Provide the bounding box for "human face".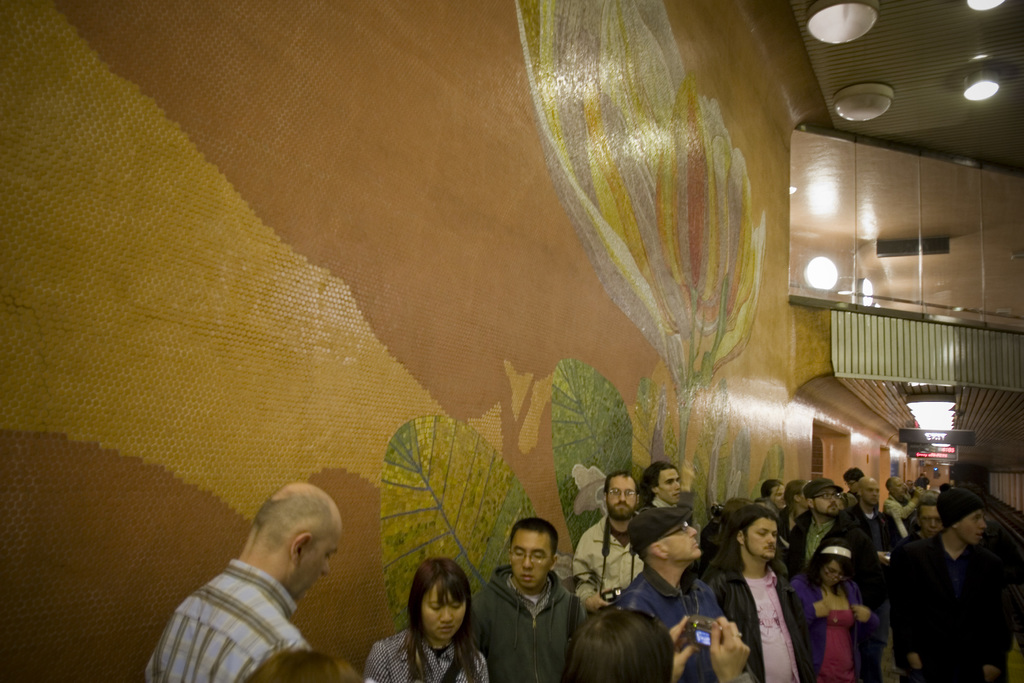
<box>767,483,785,507</box>.
